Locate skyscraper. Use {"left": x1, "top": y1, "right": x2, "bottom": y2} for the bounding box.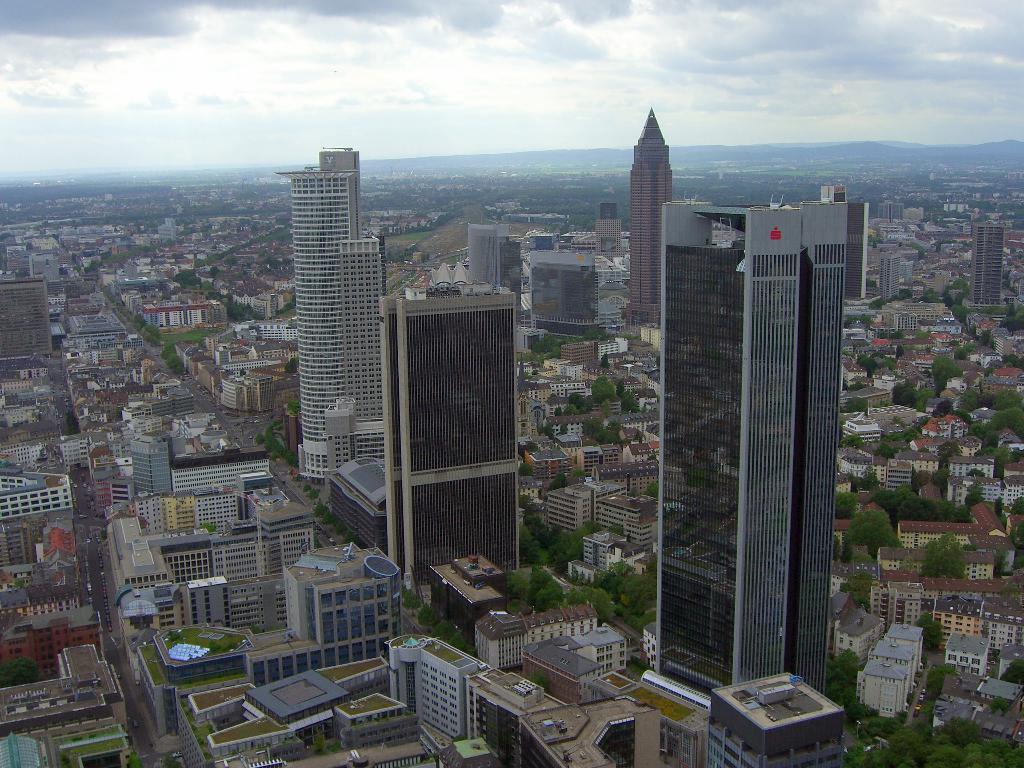
{"left": 647, "top": 191, "right": 849, "bottom": 719}.
